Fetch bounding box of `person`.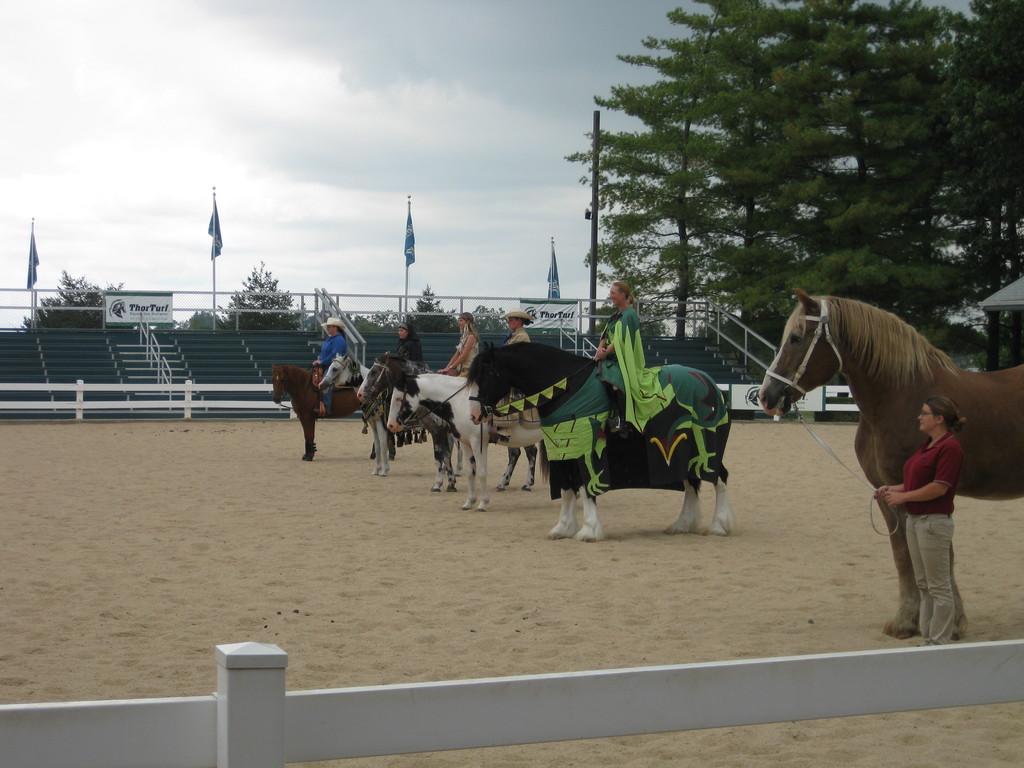
Bbox: 310,317,347,416.
